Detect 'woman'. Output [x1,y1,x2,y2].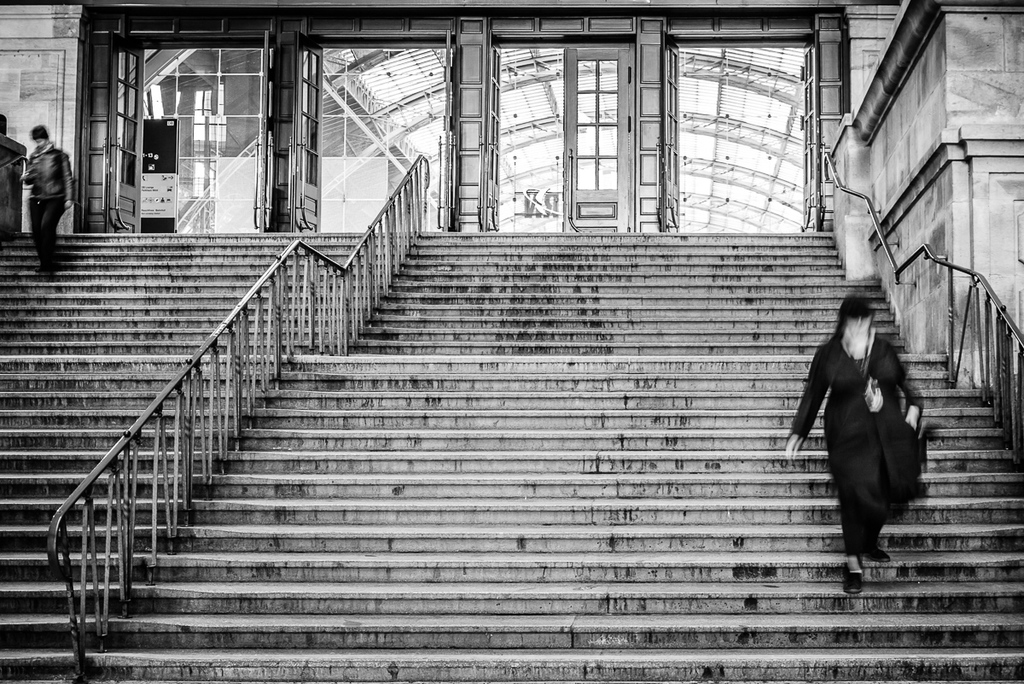
[21,125,74,274].
